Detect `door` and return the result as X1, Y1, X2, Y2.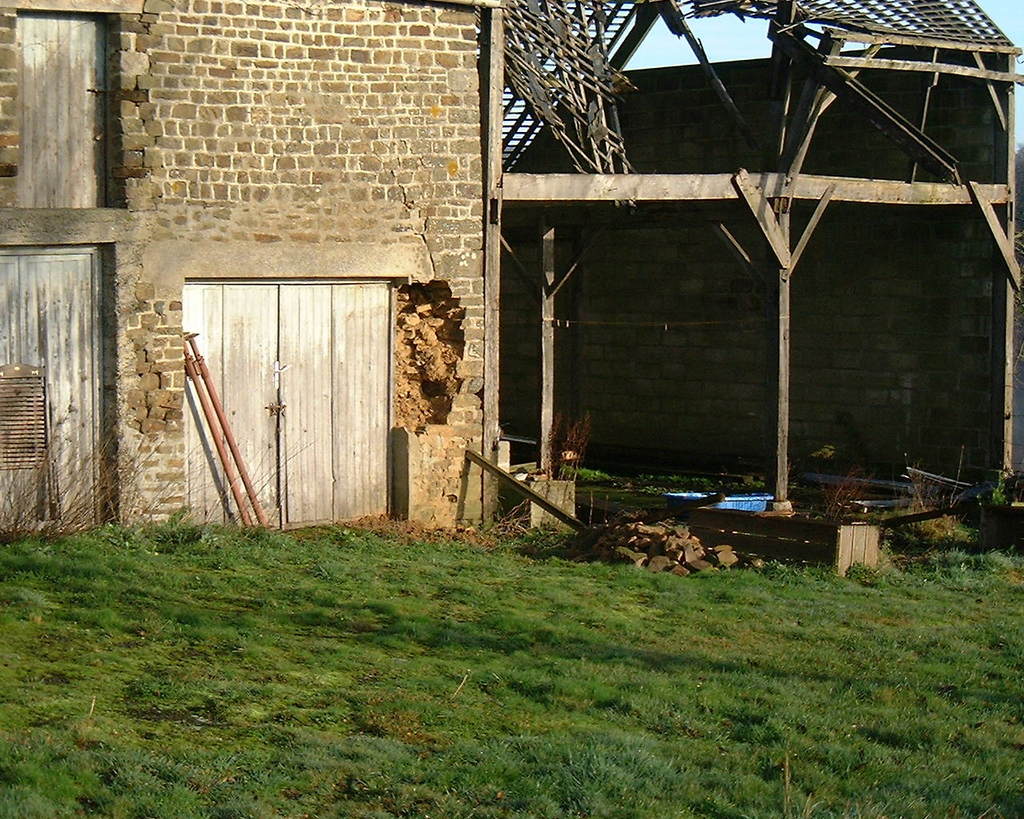
170, 239, 416, 532.
